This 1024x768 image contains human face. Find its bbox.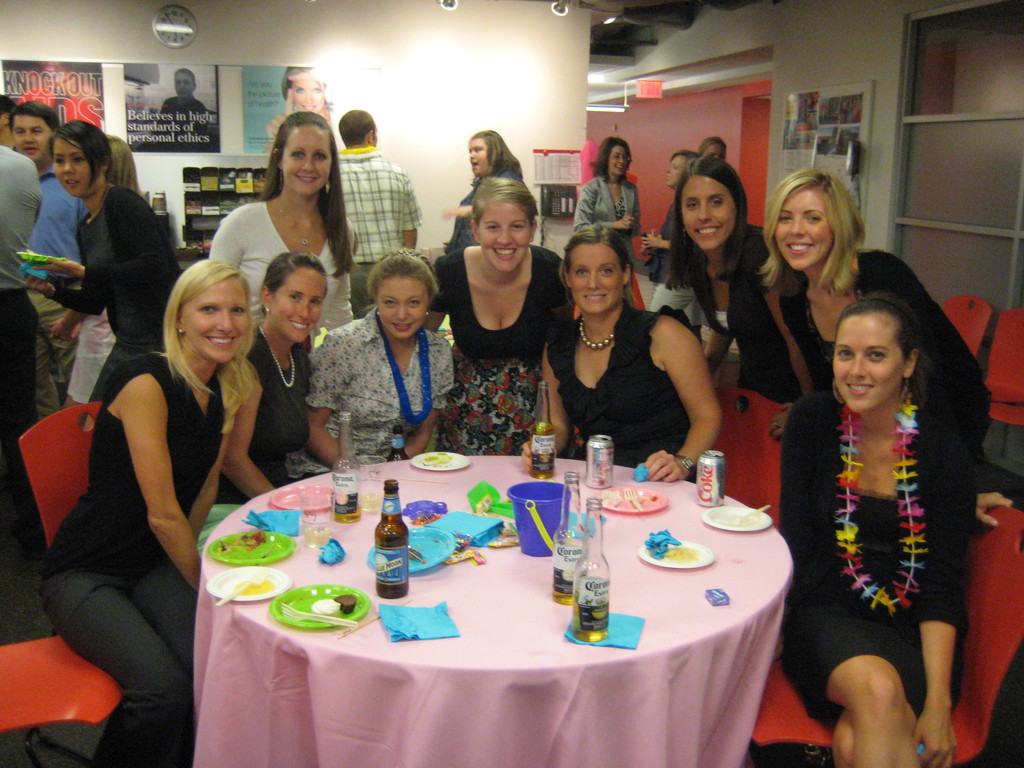
bbox(570, 239, 624, 321).
